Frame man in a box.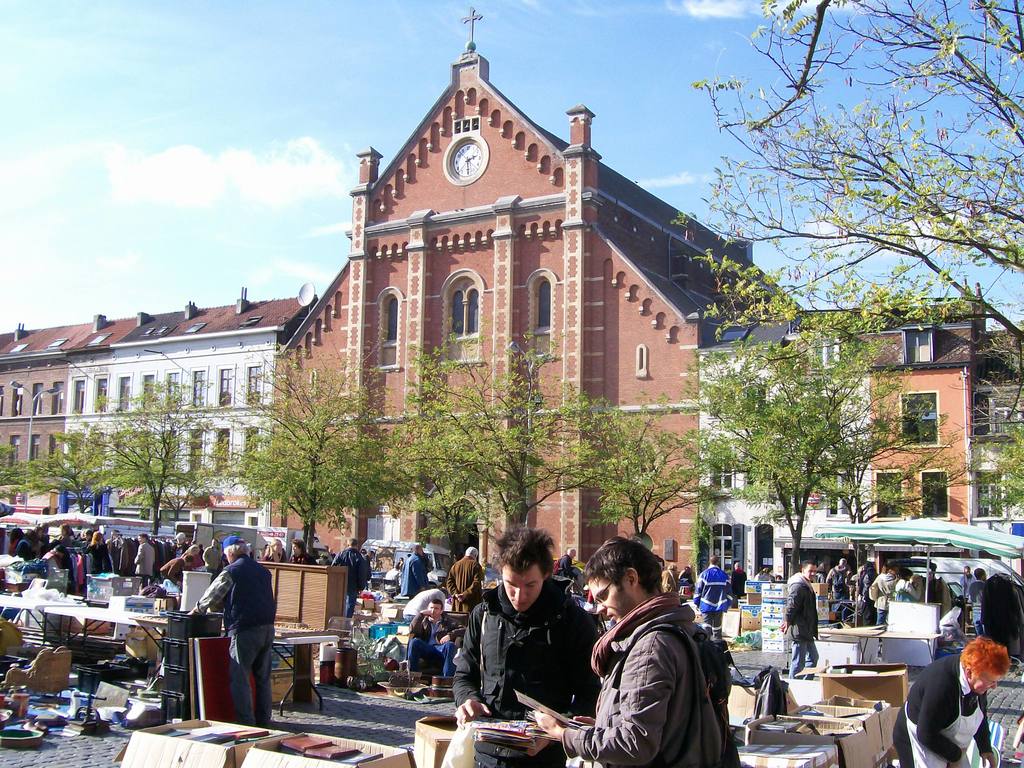
550 545 578 578.
